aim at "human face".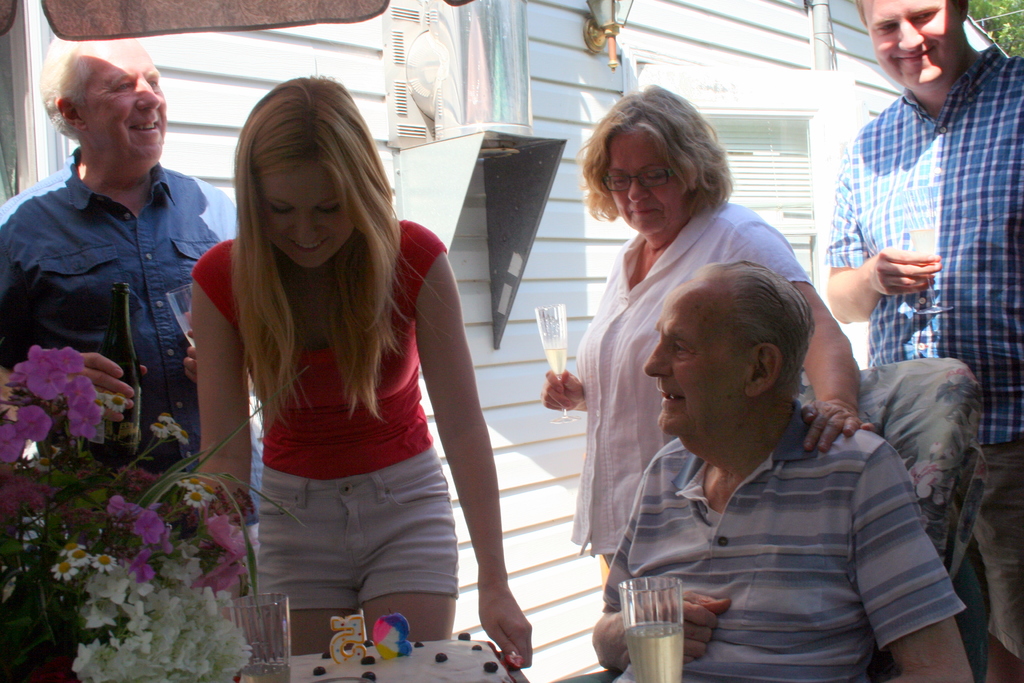
Aimed at box(607, 128, 694, 235).
